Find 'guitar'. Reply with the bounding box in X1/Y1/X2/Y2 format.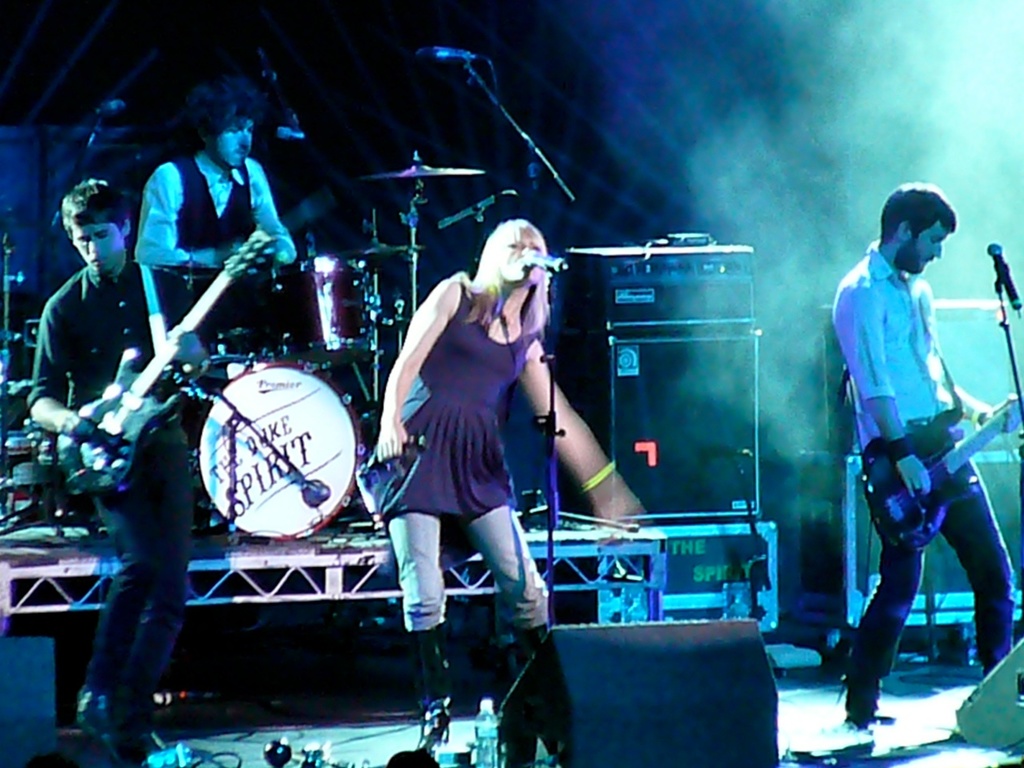
61/221/265/511.
